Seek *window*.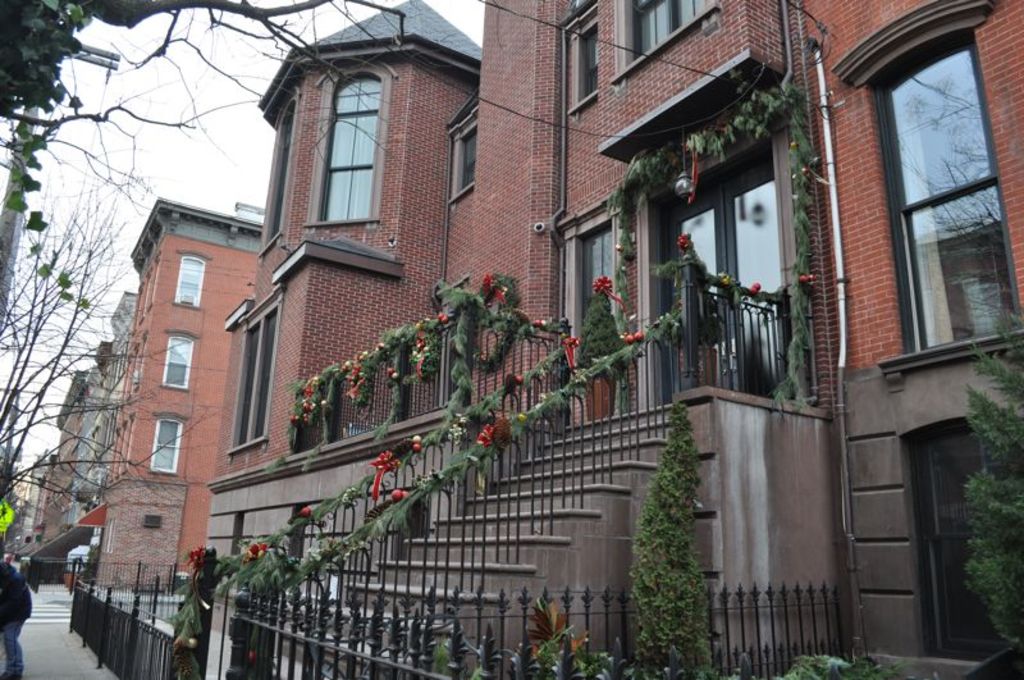
(324,70,372,224).
